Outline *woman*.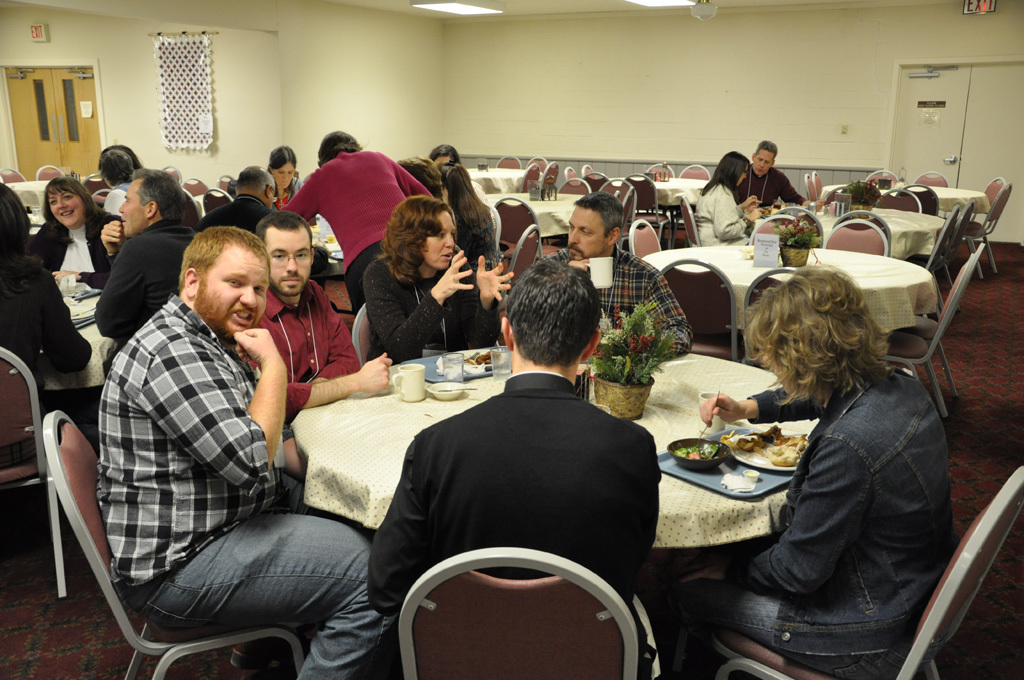
Outline: box=[289, 130, 429, 312].
